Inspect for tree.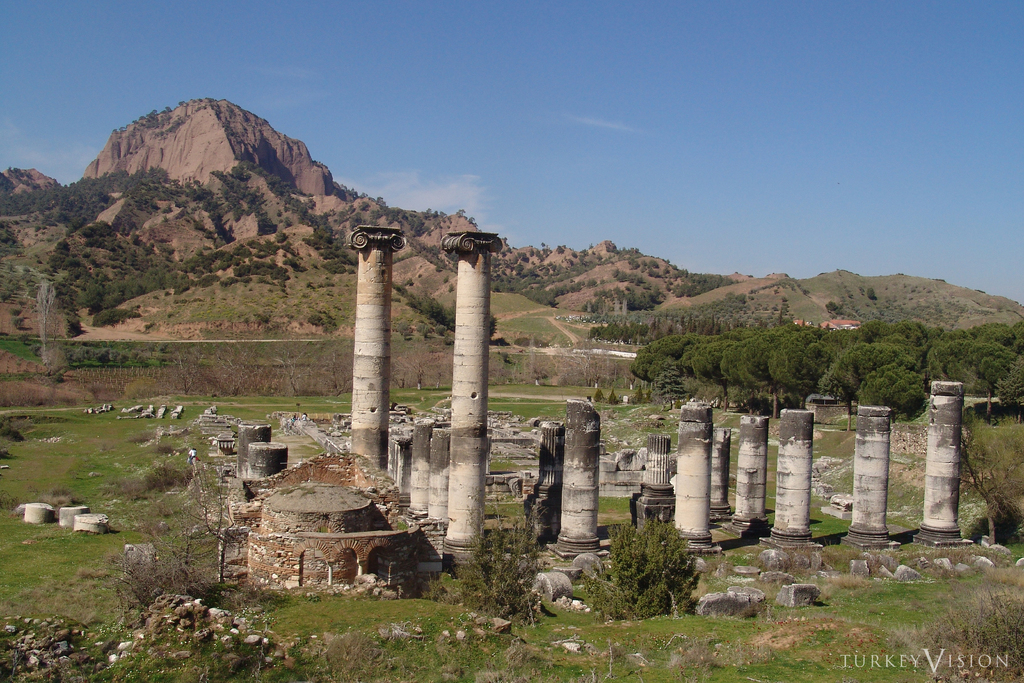
Inspection: (left=724, top=332, right=760, bottom=397).
